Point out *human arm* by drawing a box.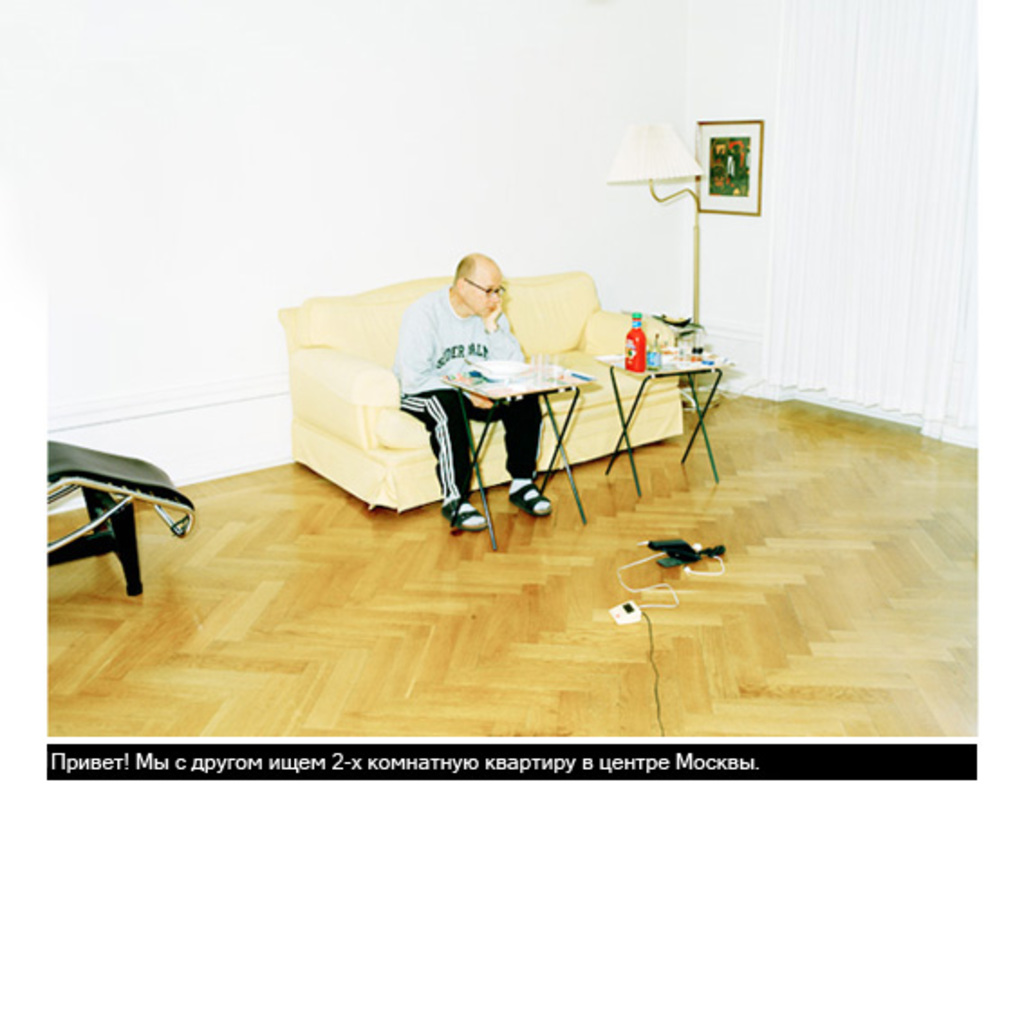
[left=484, top=307, right=536, bottom=365].
